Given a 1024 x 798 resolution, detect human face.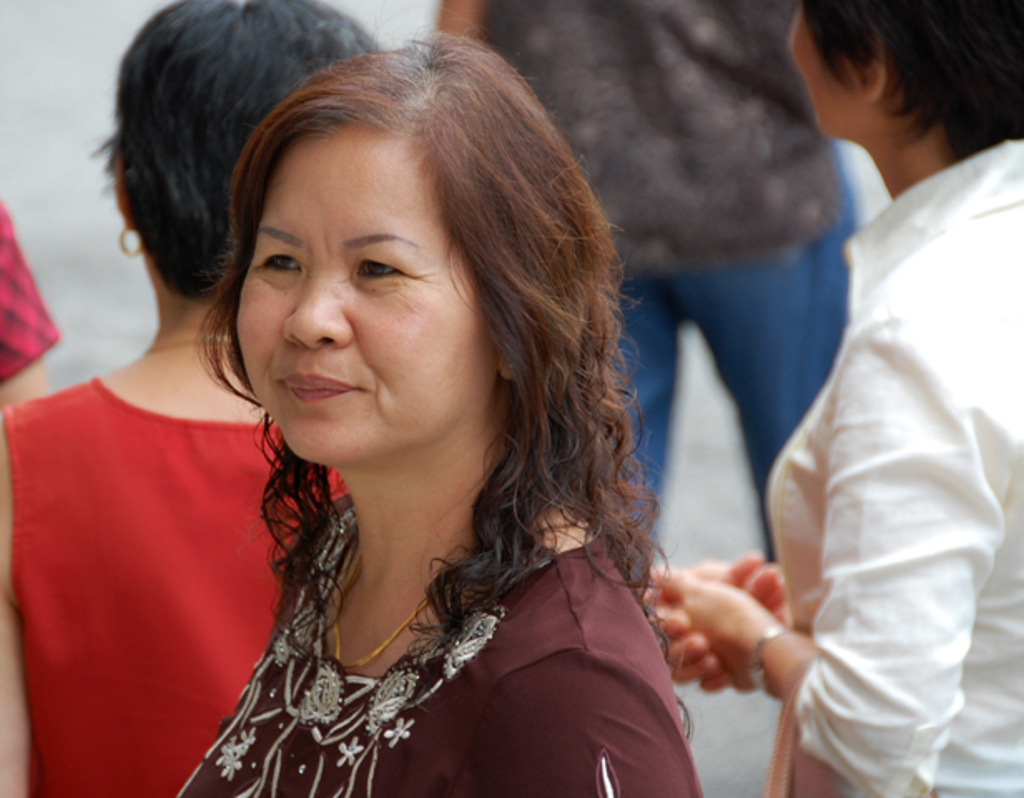
l=788, t=0, r=836, b=128.
